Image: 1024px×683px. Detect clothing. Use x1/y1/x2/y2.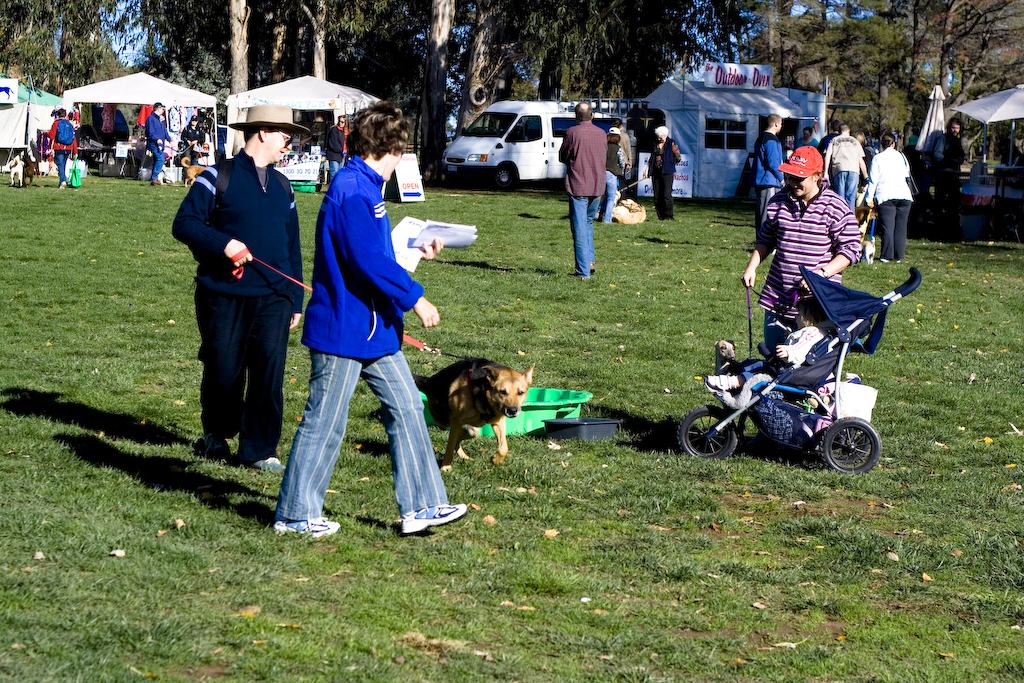
792/133/817/150.
